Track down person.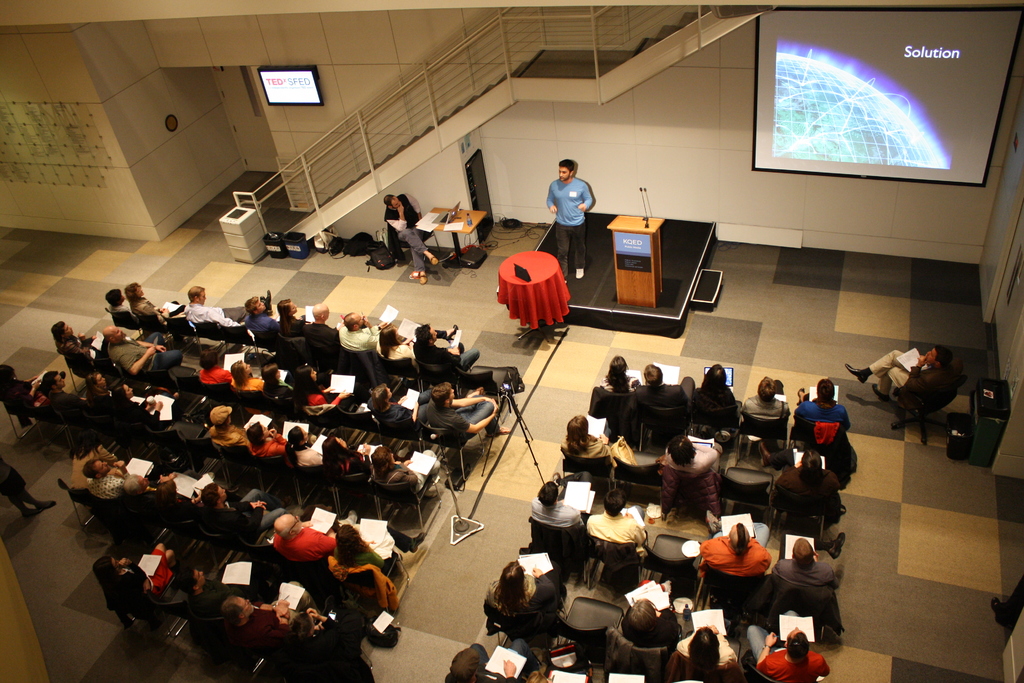
Tracked to 738:373:796:431.
